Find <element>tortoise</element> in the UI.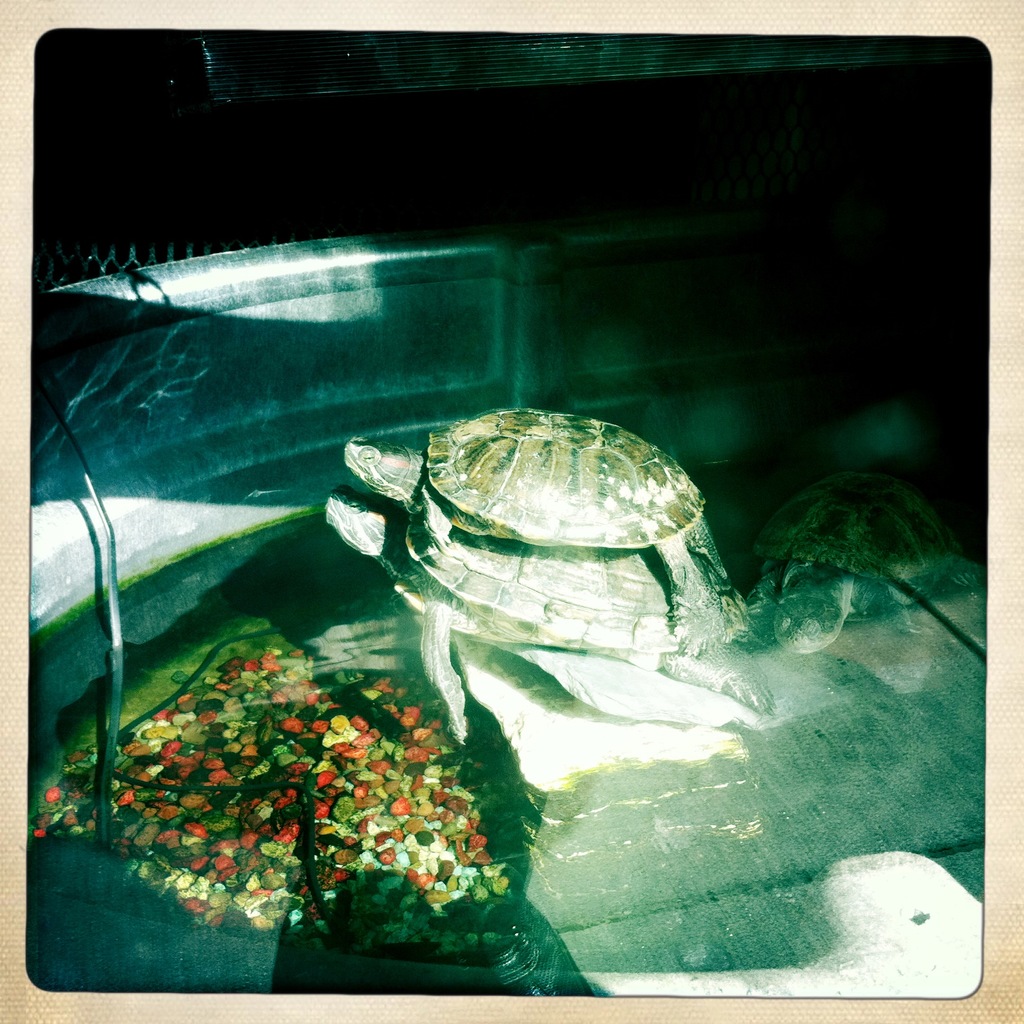
UI element at [326,489,779,715].
